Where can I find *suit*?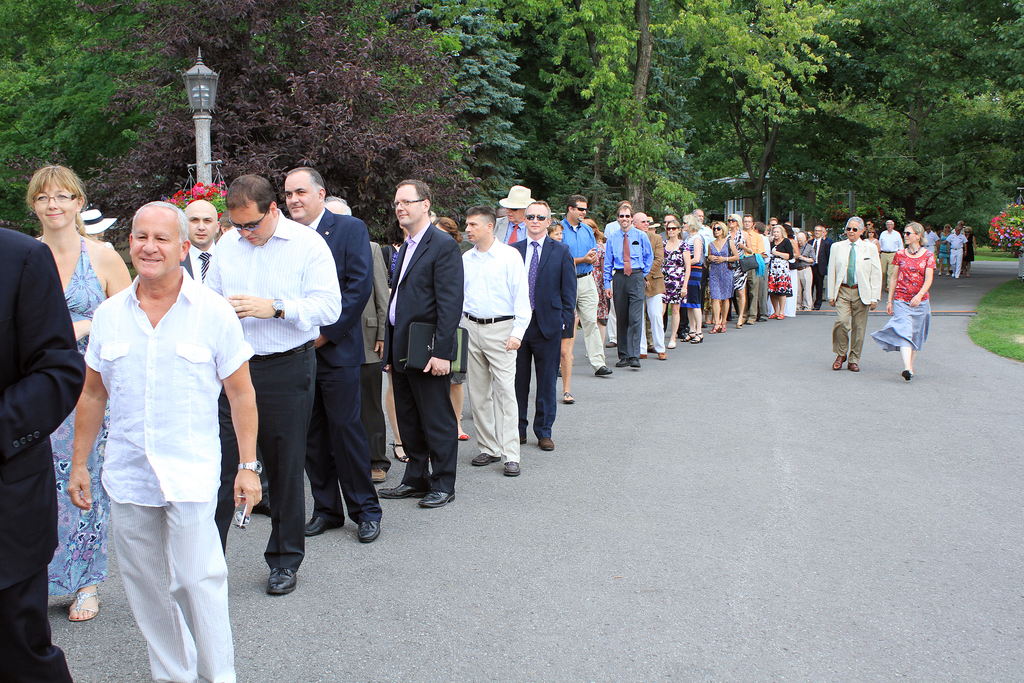
You can find it at [0, 226, 86, 682].
